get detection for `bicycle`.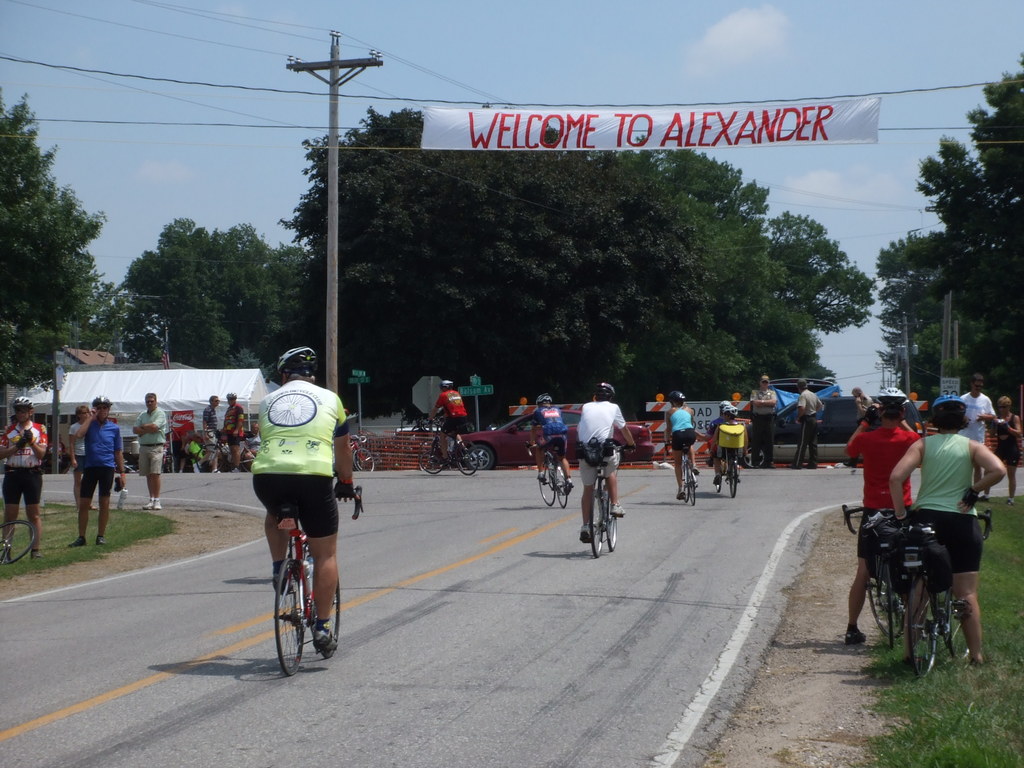
Detection: 576, 441, 637, 564.
